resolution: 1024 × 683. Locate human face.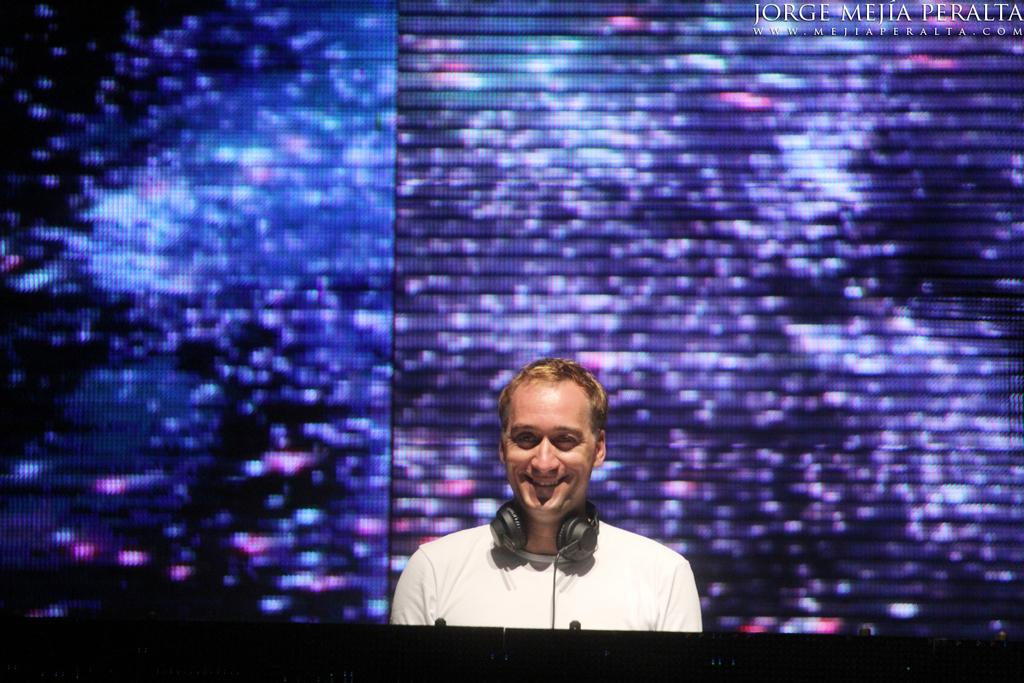
<bbox>498, 382, 593, 524</bbox>.
